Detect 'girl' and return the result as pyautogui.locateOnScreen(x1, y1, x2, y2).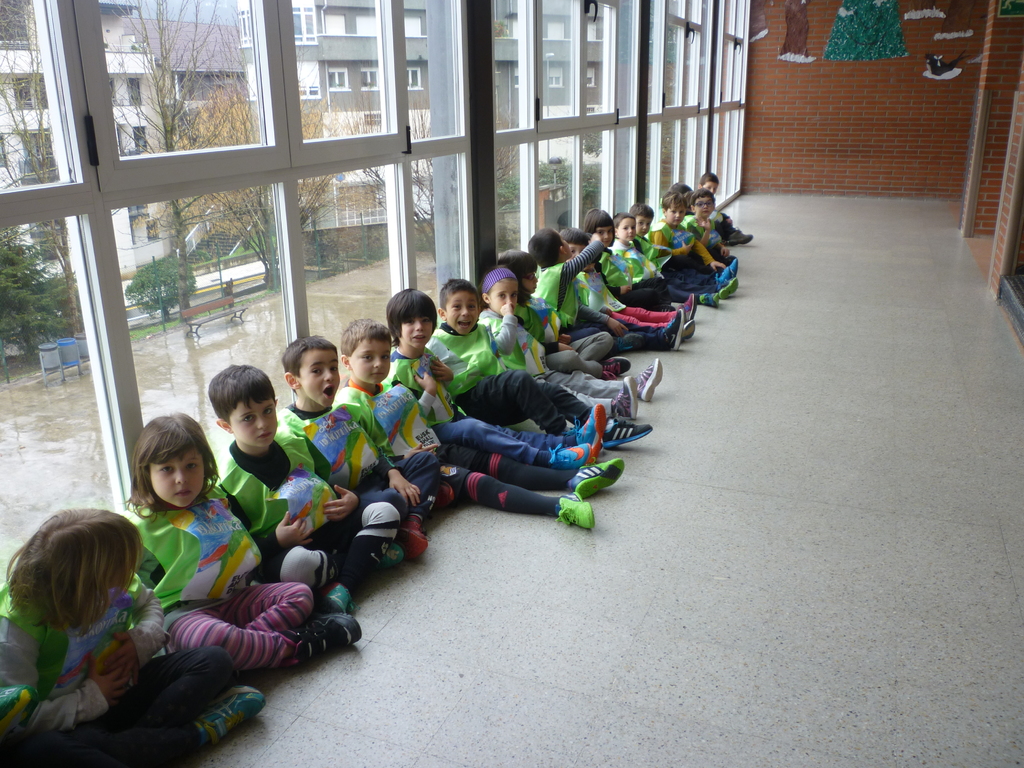
pyautogui.locateOnScreen(131, 413, 360, 664).
